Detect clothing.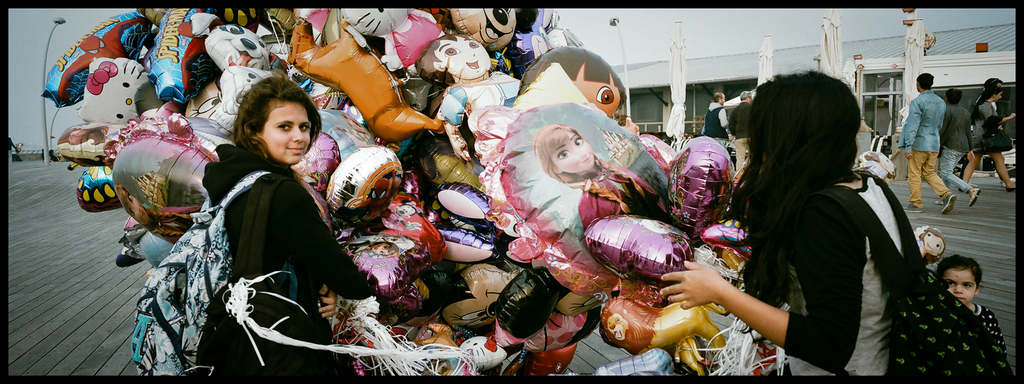
Detected at (365, 210, 408, 234).
